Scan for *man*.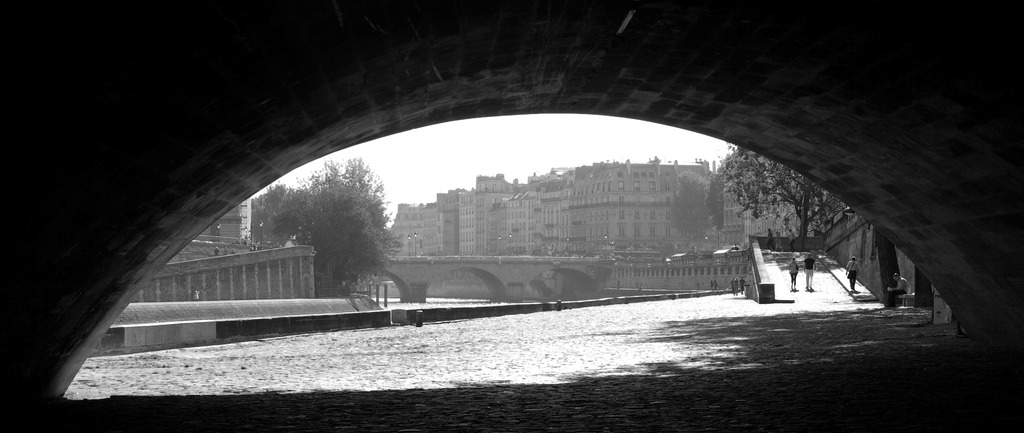
Scan result: 803:252:815:287.
